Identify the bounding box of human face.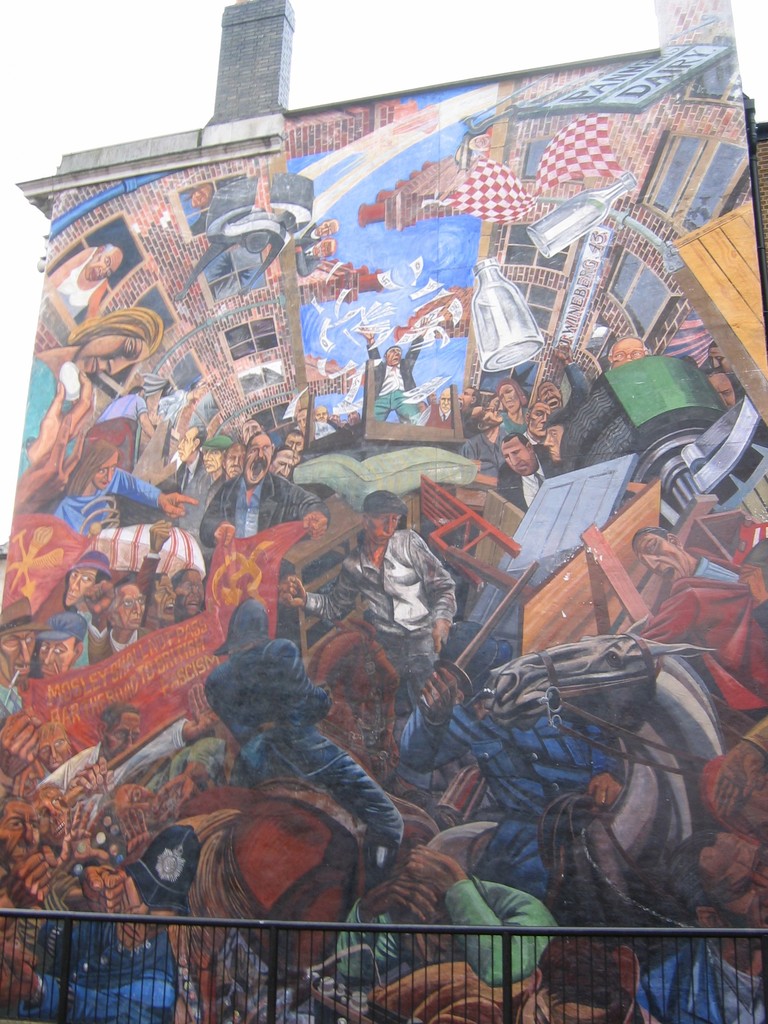
pyautogui.locateOnScreen(541, 420, 564, 457).
